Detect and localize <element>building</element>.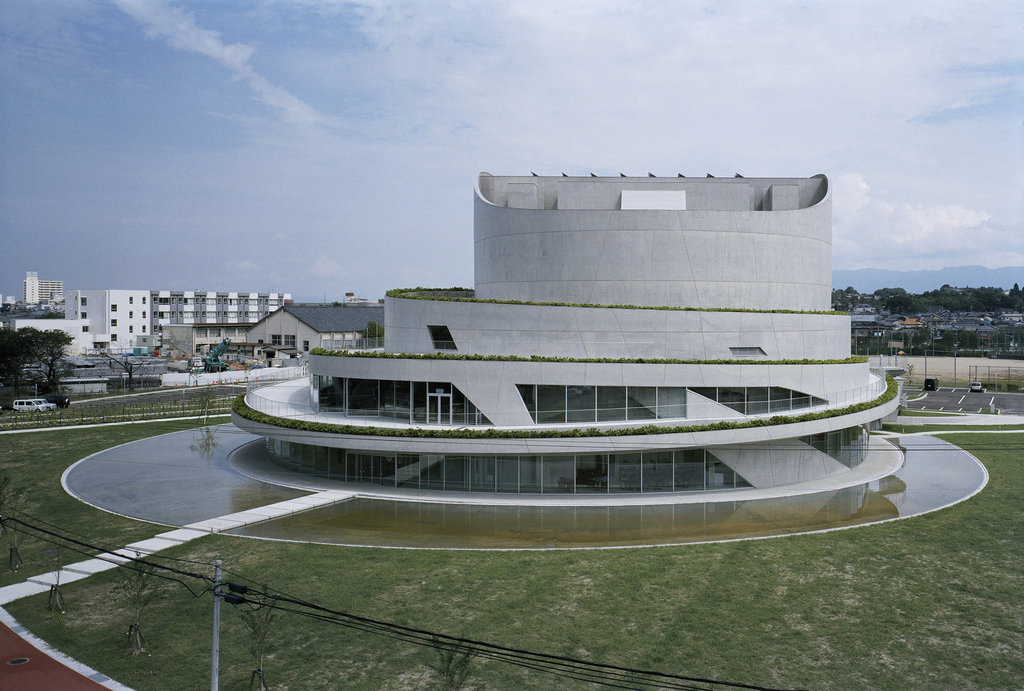
Localized at l=22, t=273, r=63, b=304.
